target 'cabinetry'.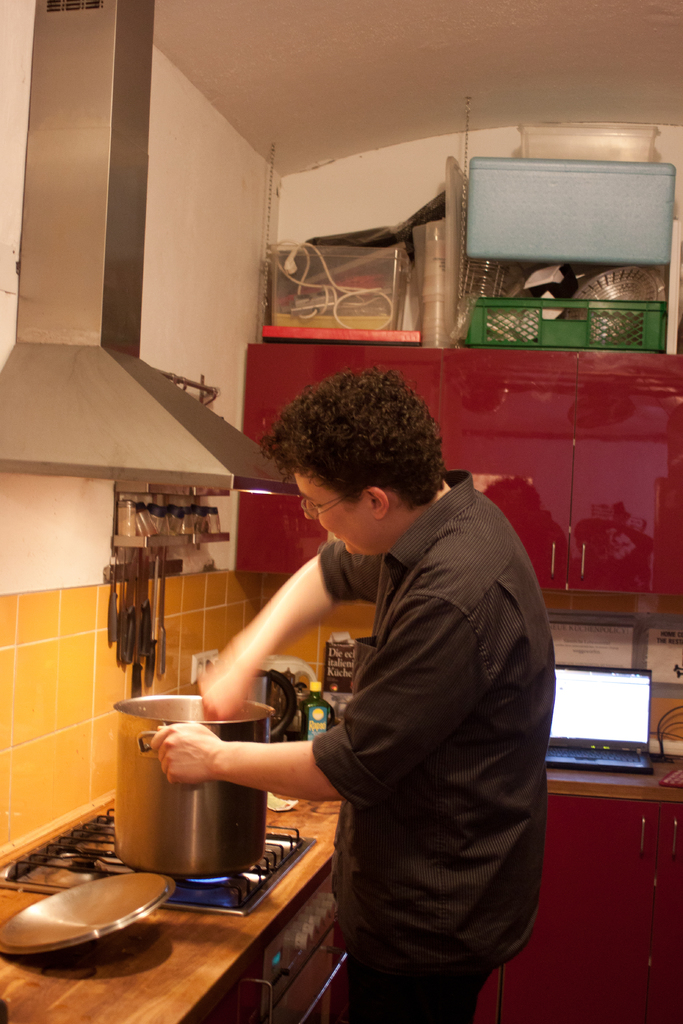
Target region: 236,342,682,615.
